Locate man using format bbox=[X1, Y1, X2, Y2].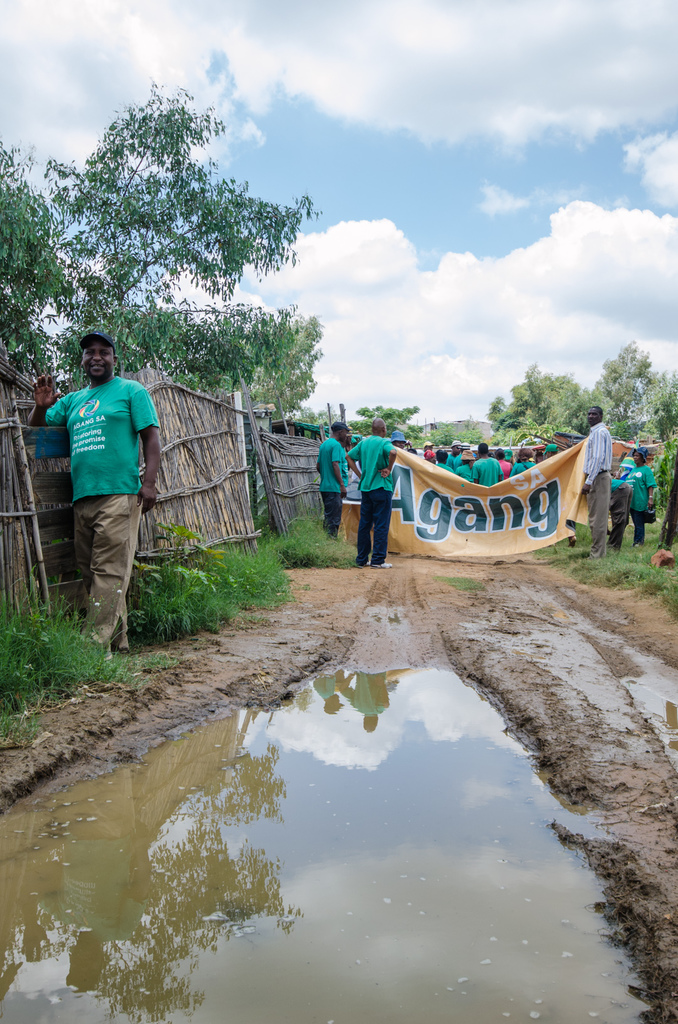
bbox=[451, 442, 476, 470].
